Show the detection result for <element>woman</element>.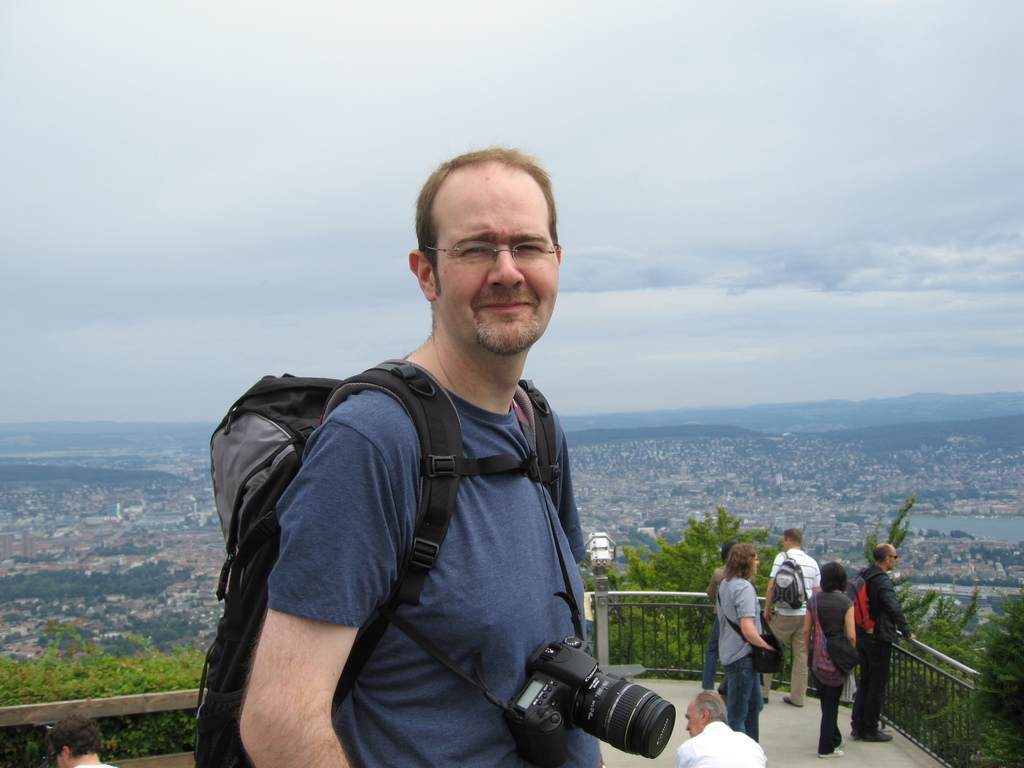
(x1=714, y1=547, x2=776, y2=739).
